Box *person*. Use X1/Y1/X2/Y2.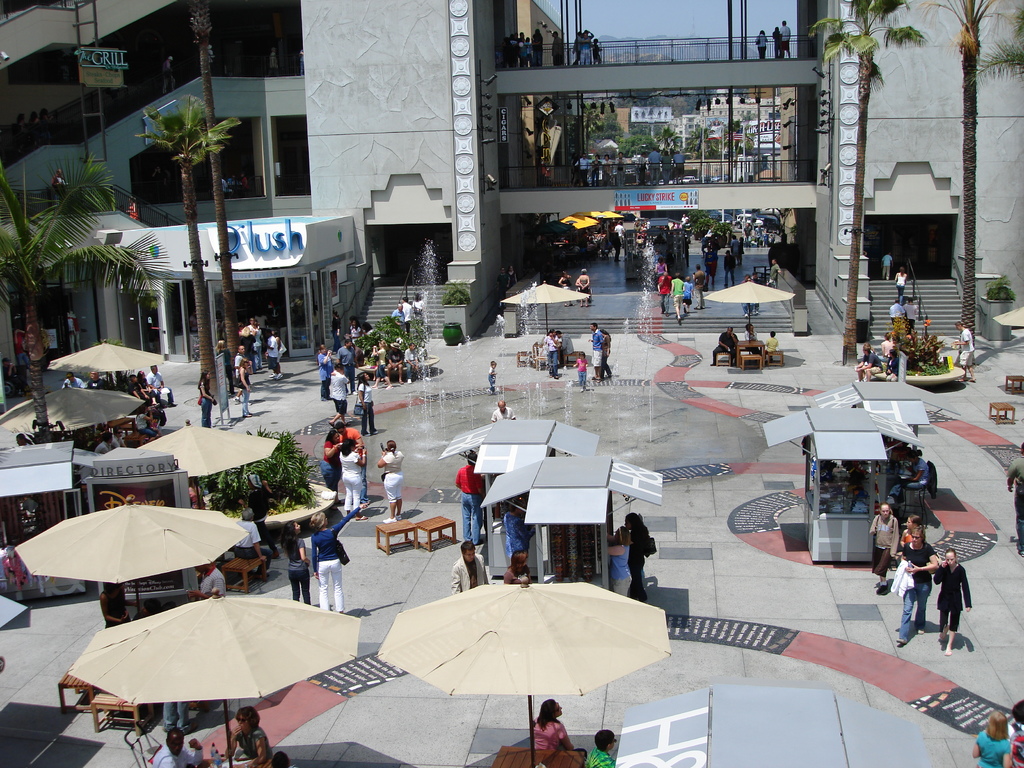
766/256/779/287.
